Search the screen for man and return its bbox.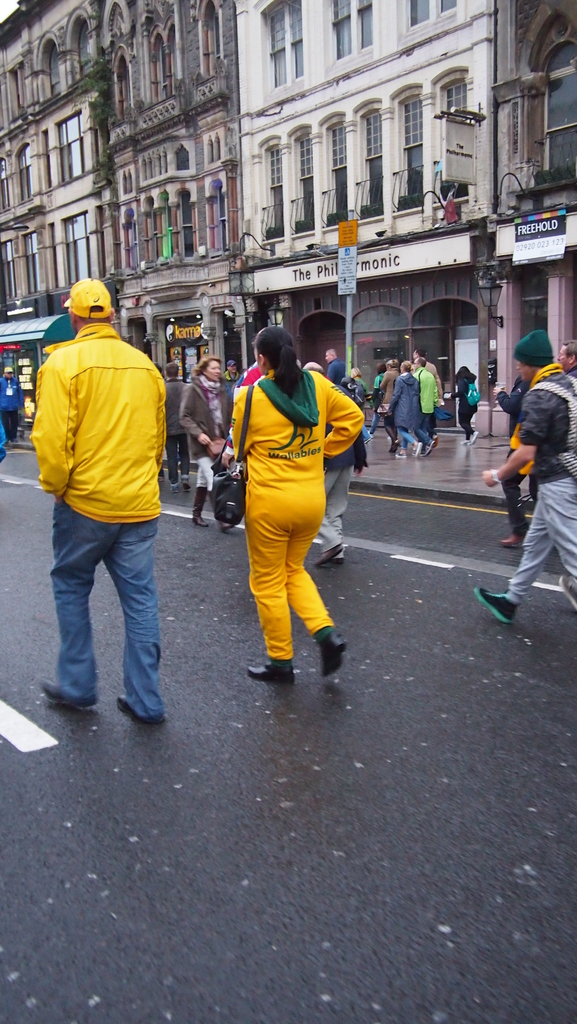
Found: (564,340,576,382).
